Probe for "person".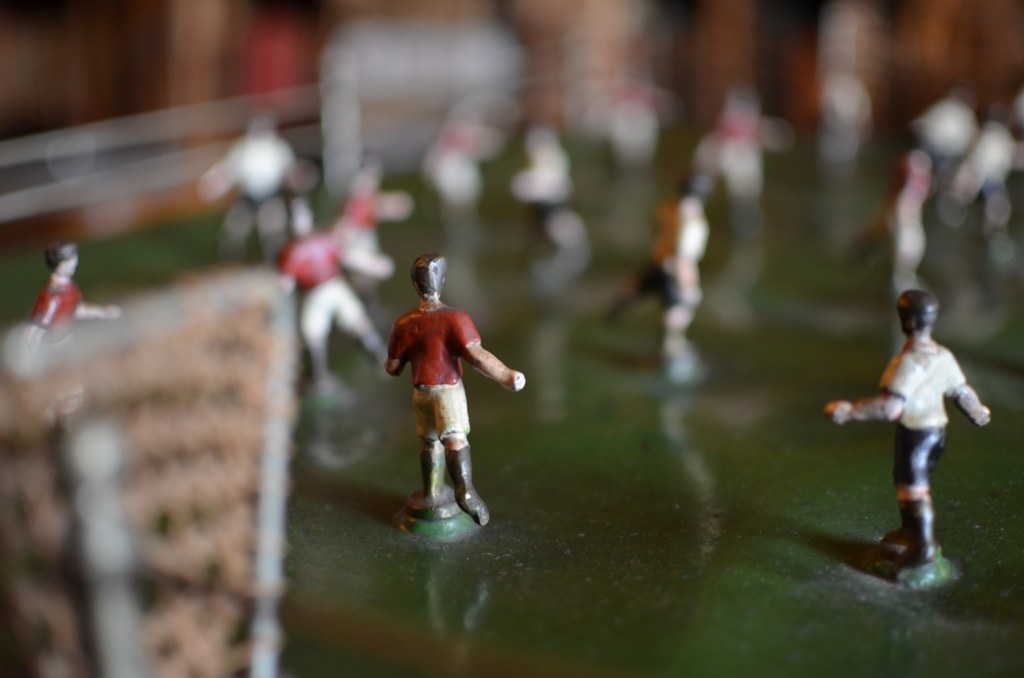
Probe result: x1=335 y1=162 x2=400 y2=278.
